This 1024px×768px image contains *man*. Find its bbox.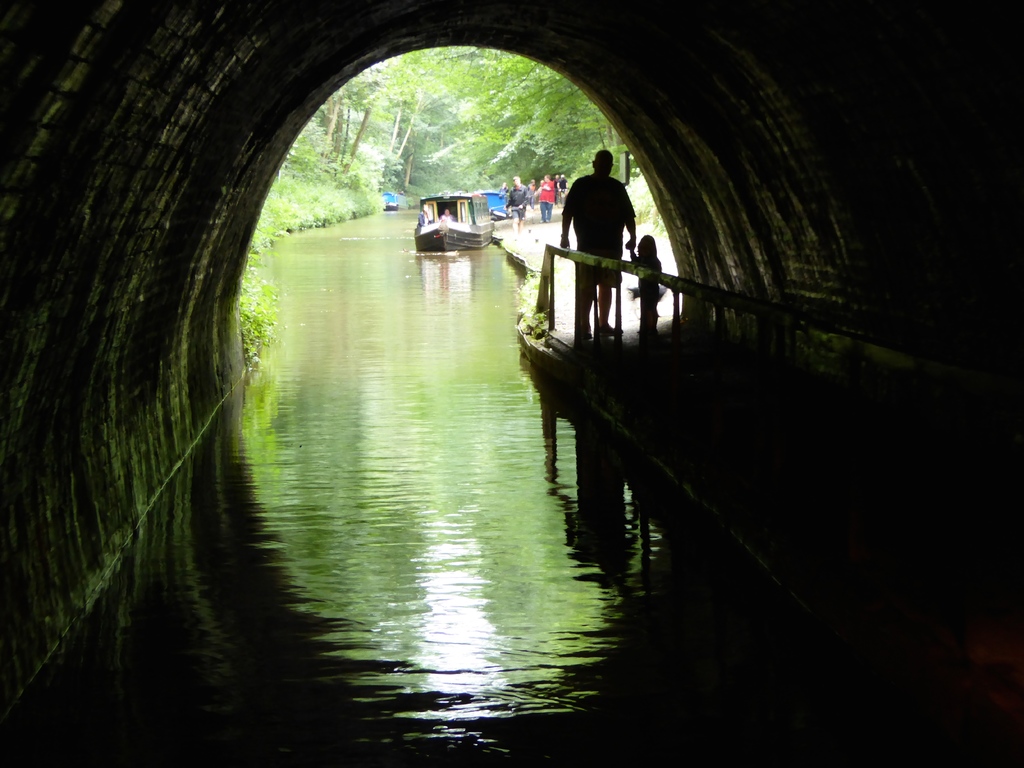
532,172,551,214.
